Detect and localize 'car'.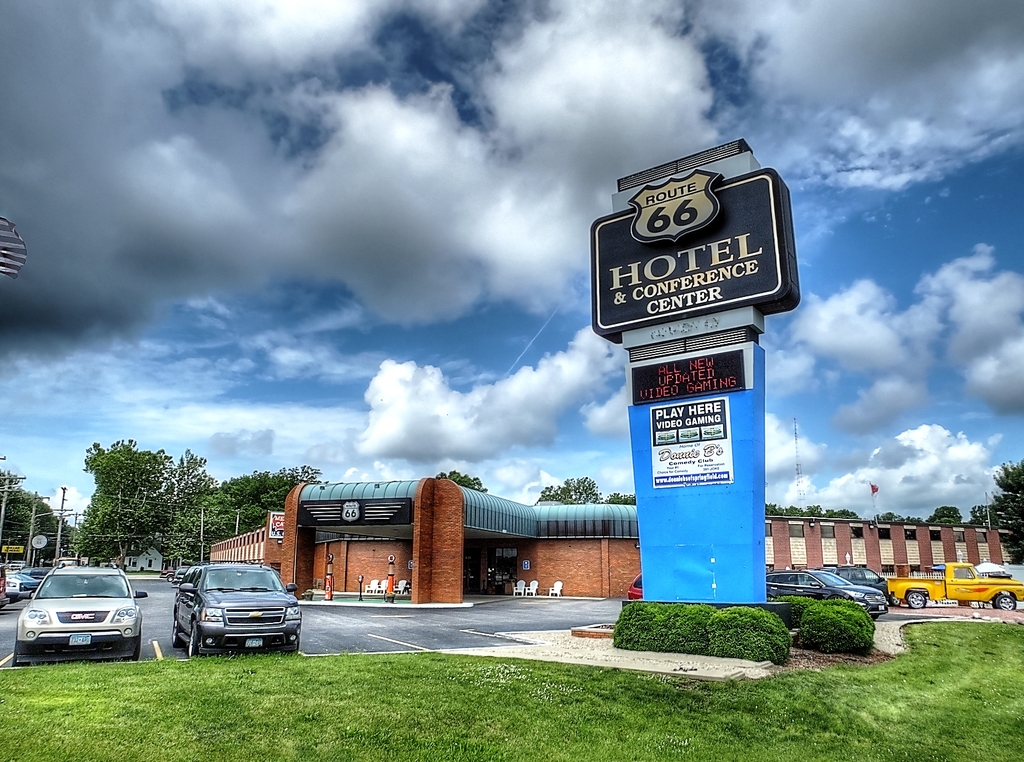
Localized at crop(0, 568, 36, 597).
